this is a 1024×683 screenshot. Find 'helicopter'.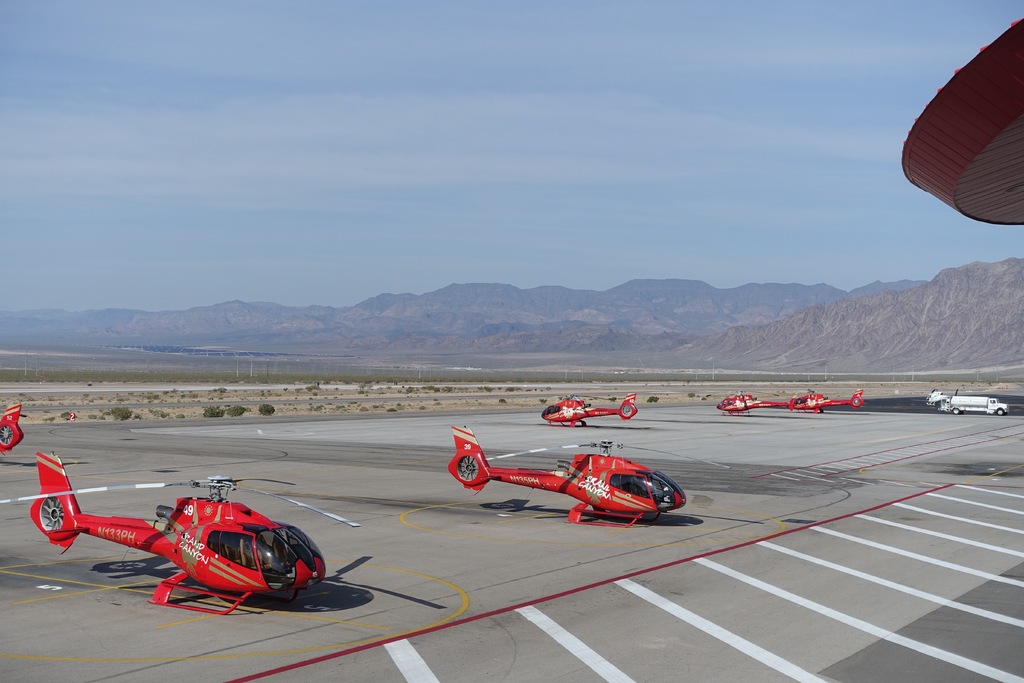
Bounding box: 789:389:869:414.
